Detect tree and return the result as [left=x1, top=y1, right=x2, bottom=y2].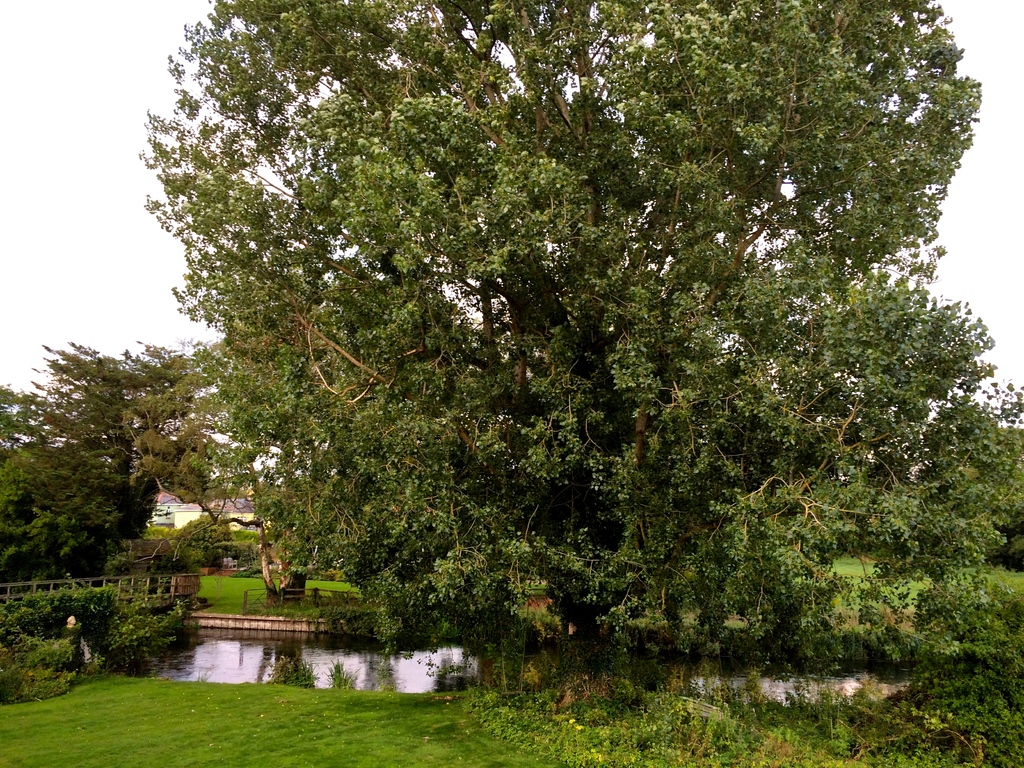
[left=0, top=333, right=211, bottom=596].
